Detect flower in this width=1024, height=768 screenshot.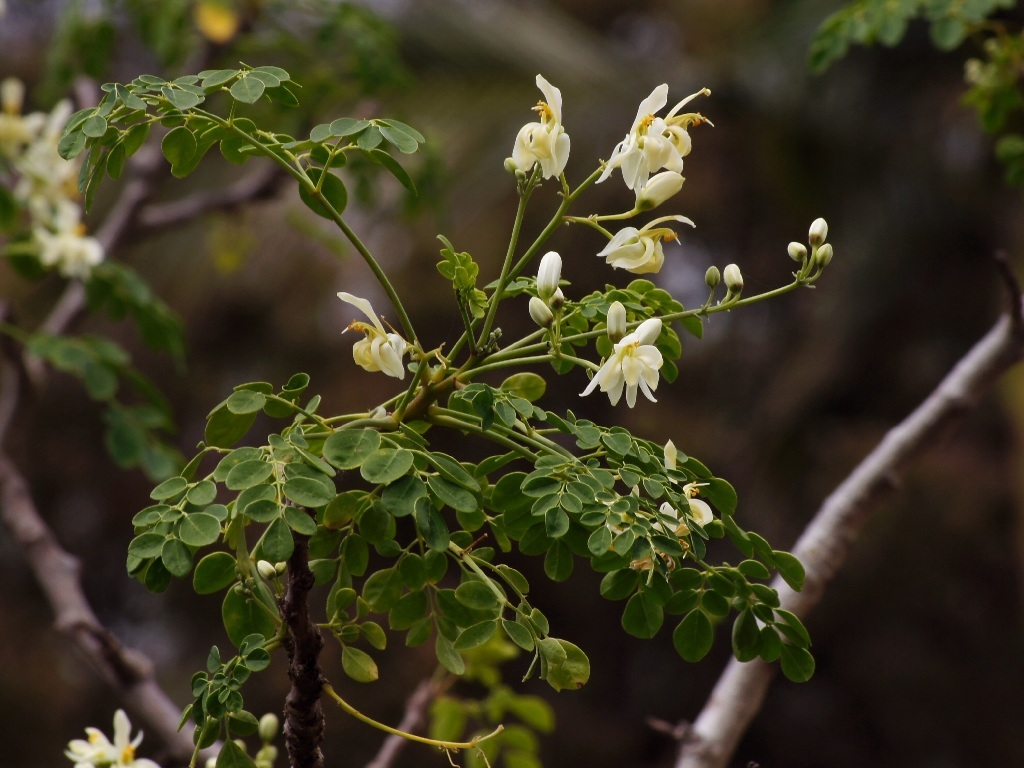
Detection: left=62, top=707, right=164, bottom=767.
